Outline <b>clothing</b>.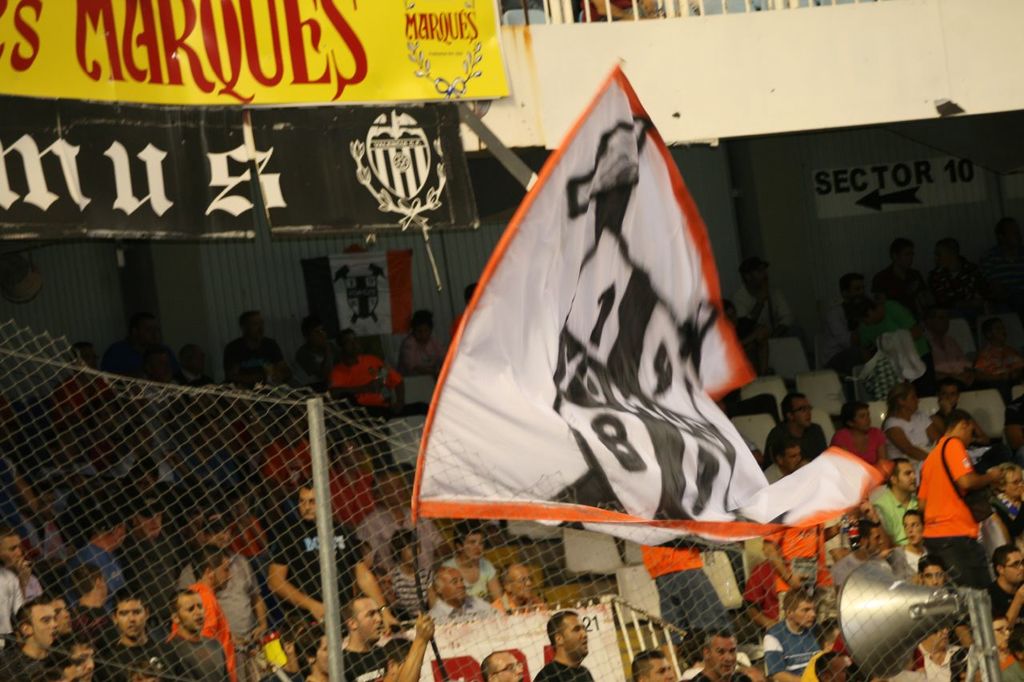
Outline: {"x1": 762, "y1": 462, "x2": 784, "y2": 486}.
